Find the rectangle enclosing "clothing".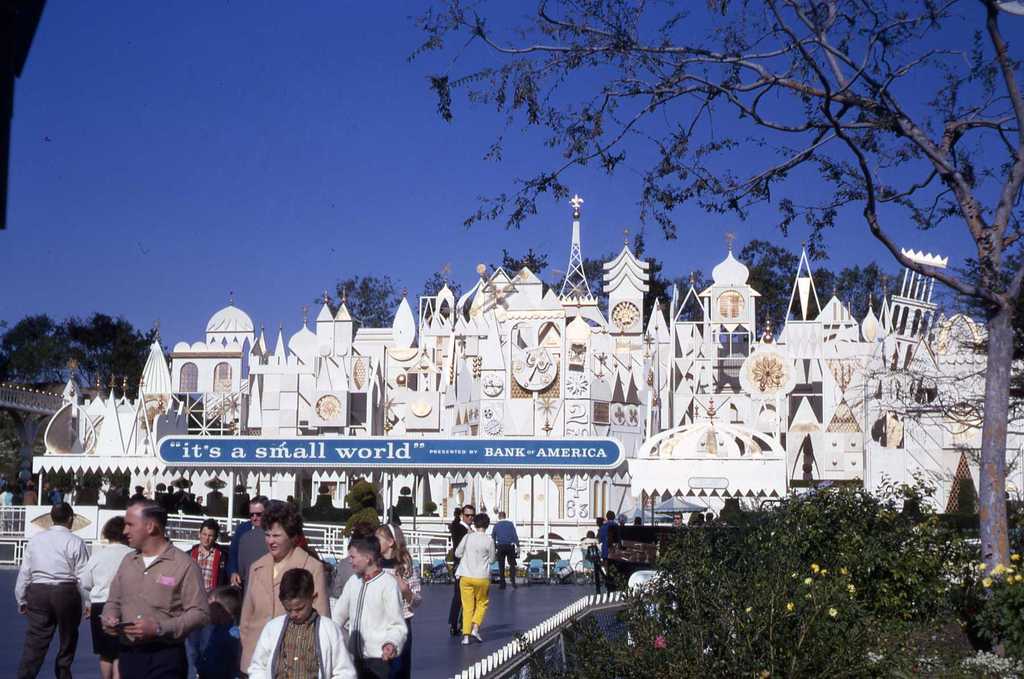
<box>120,637,182,678</box>.
